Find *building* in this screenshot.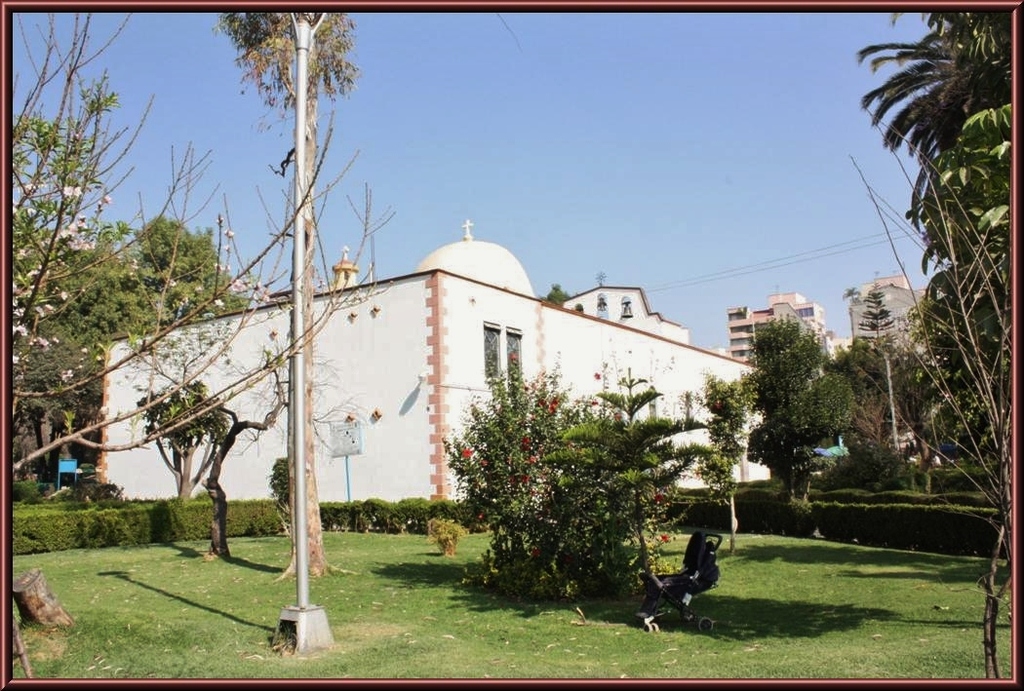
The bounding box for *building* is l=844, t=278, r=931, b=366.
